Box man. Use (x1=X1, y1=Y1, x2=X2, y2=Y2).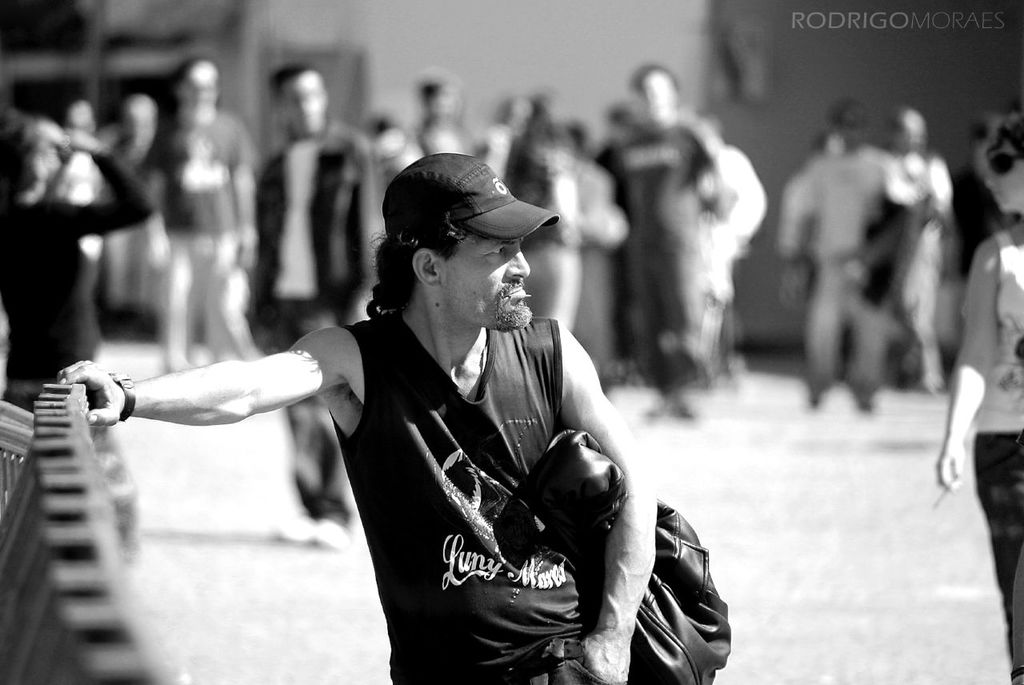
(x1=225, y1=146, x2=705, y2=681).
